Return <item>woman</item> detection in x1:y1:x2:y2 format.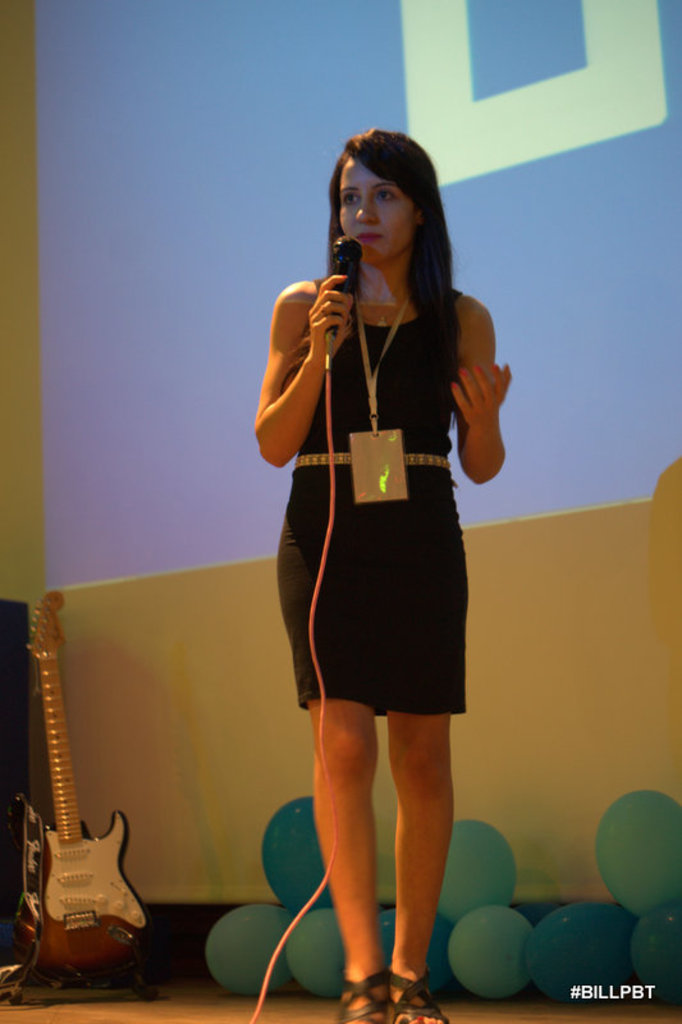
241:138:496:959.
